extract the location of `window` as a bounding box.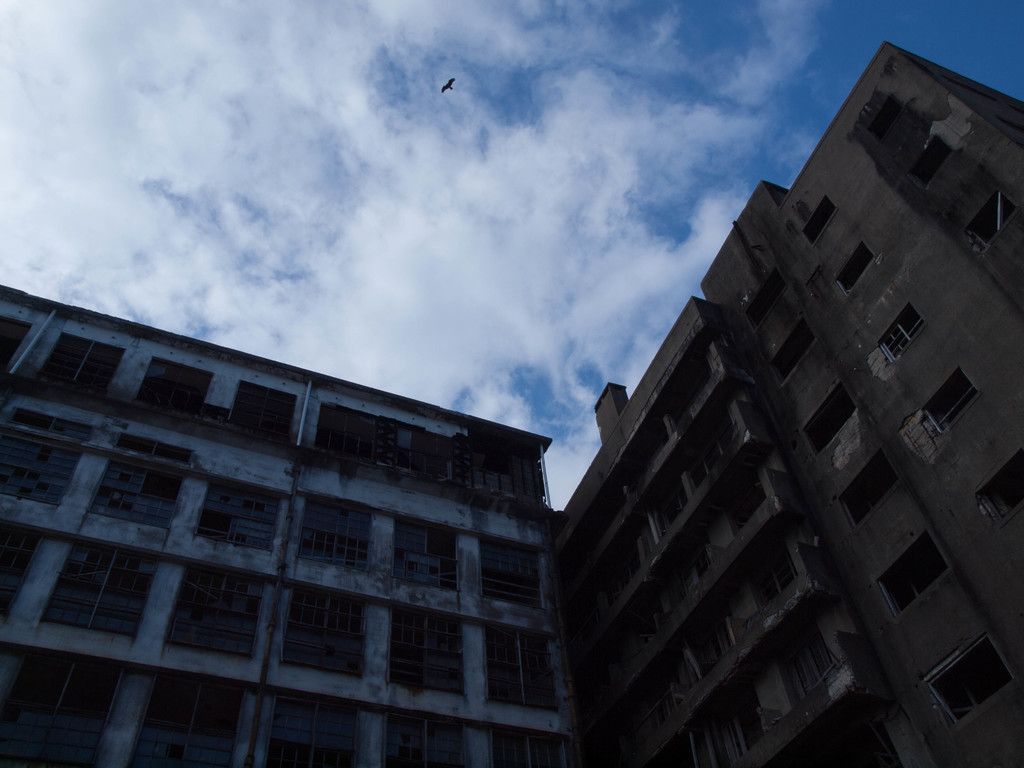
l=488, t=729, r=561, b=767.
